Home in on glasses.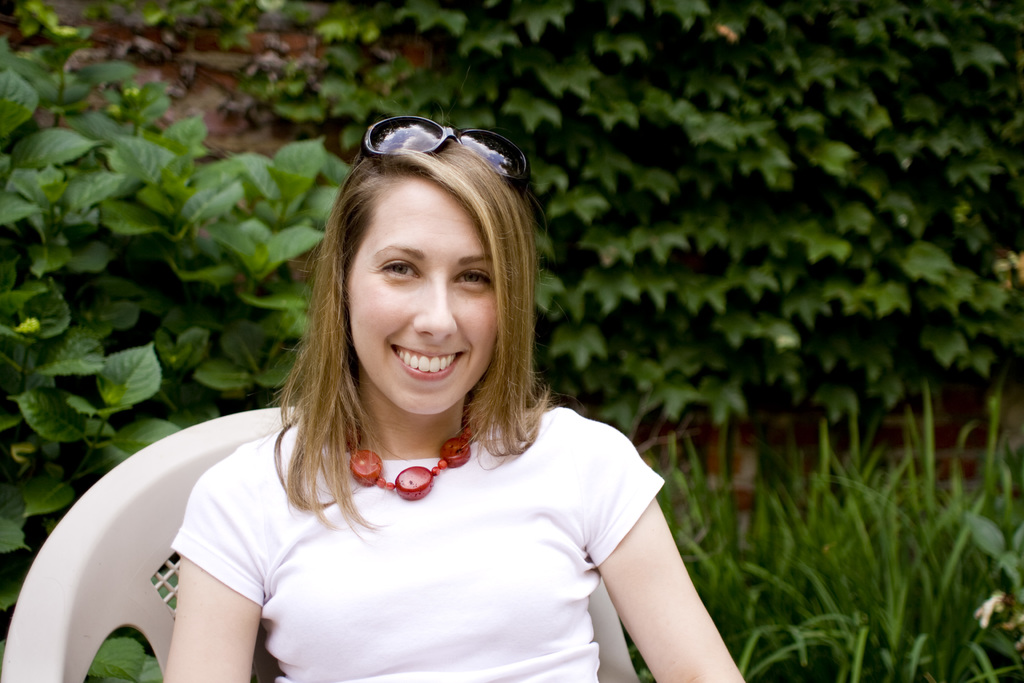
Homed in at 362, 113, 529, 195.
